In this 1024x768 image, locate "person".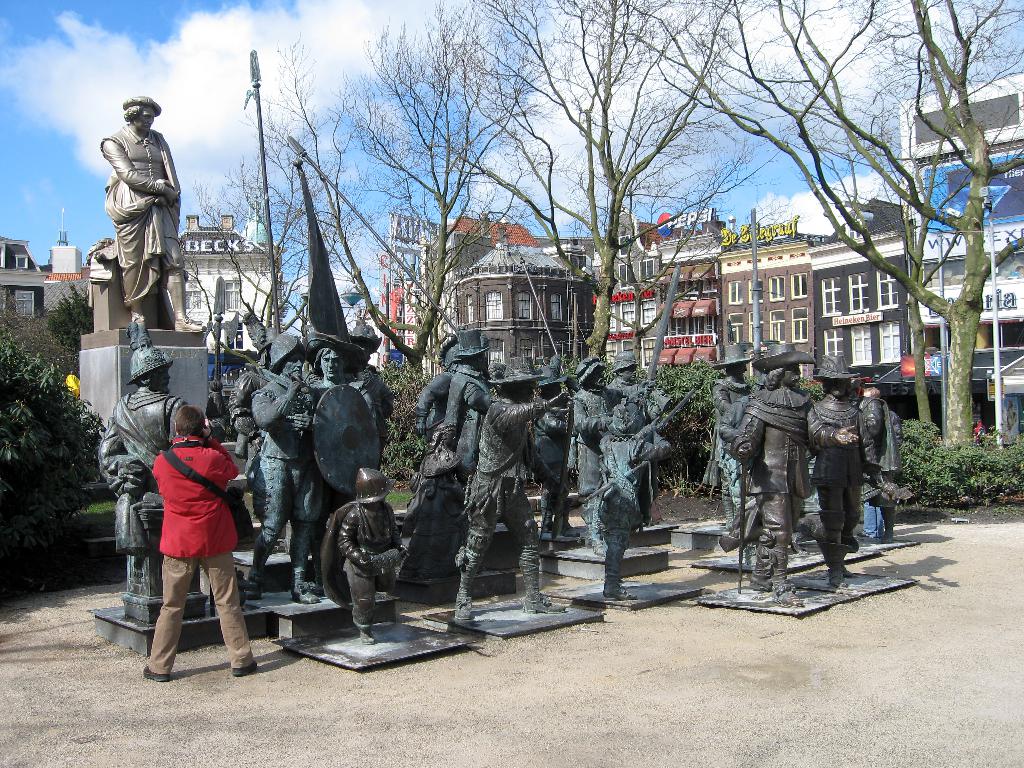
Bounding box: <region>862, 499, 886, 545</region>.
